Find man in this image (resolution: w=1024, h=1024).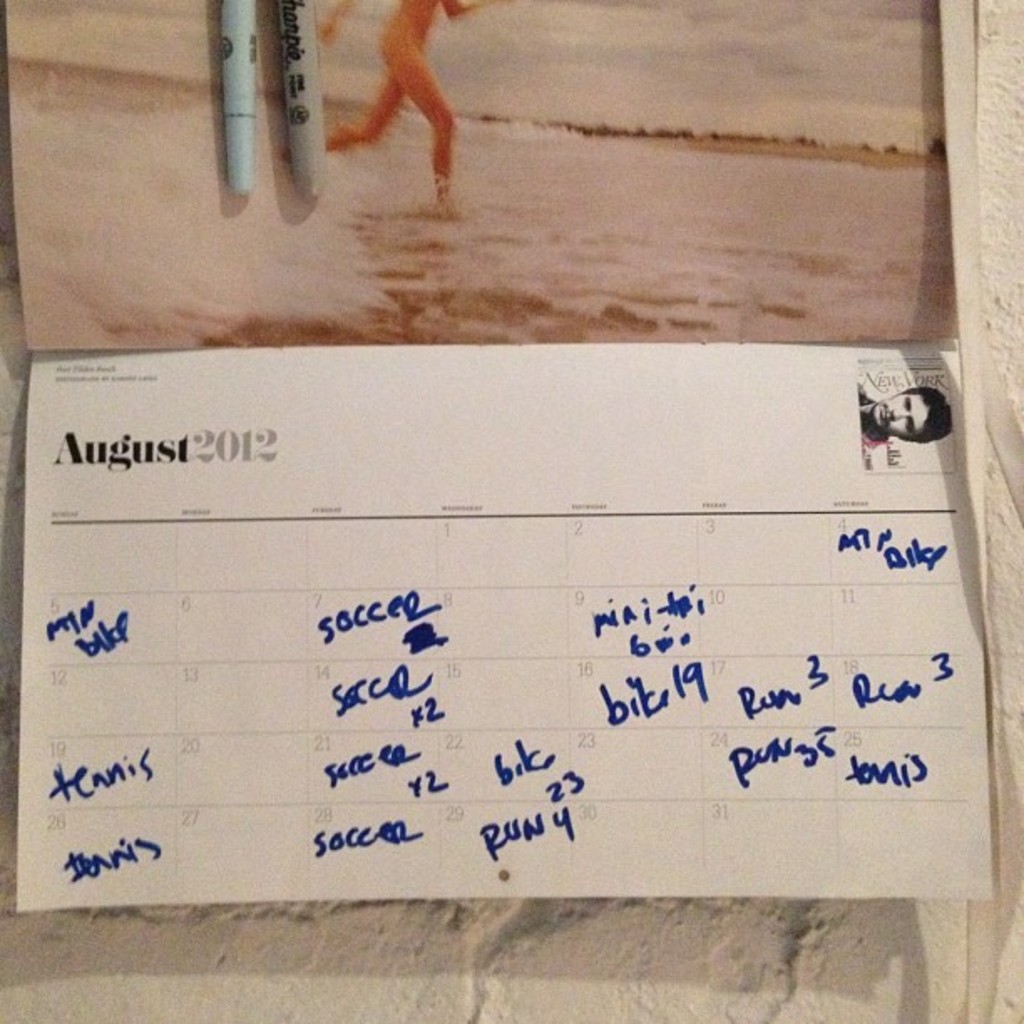
857,378,950,452.
